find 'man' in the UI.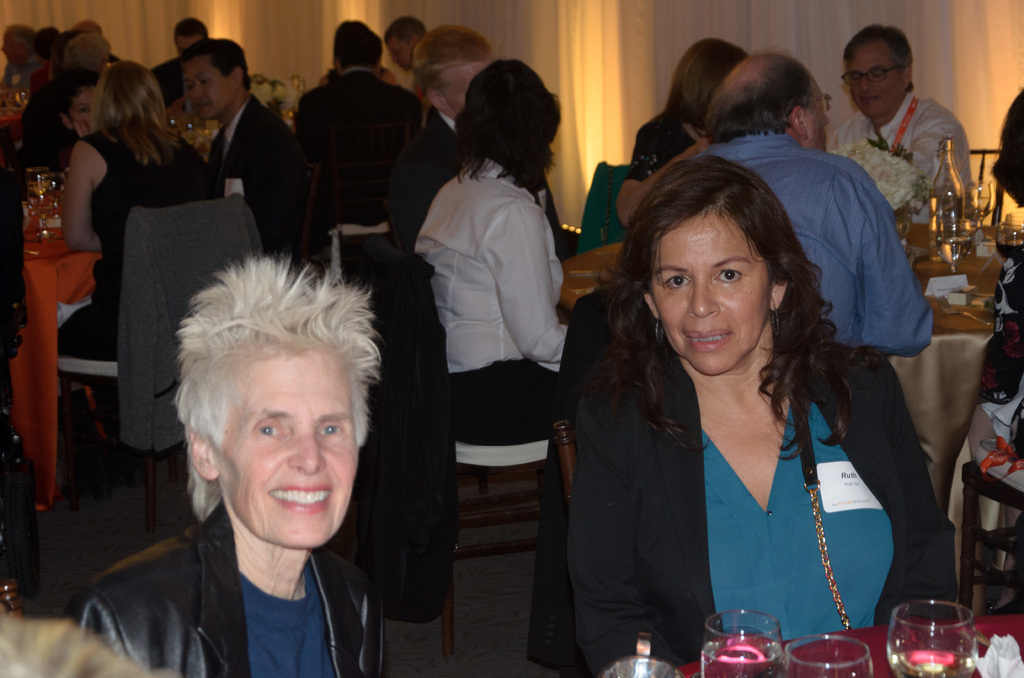
UI element at 830,21,974,195.
